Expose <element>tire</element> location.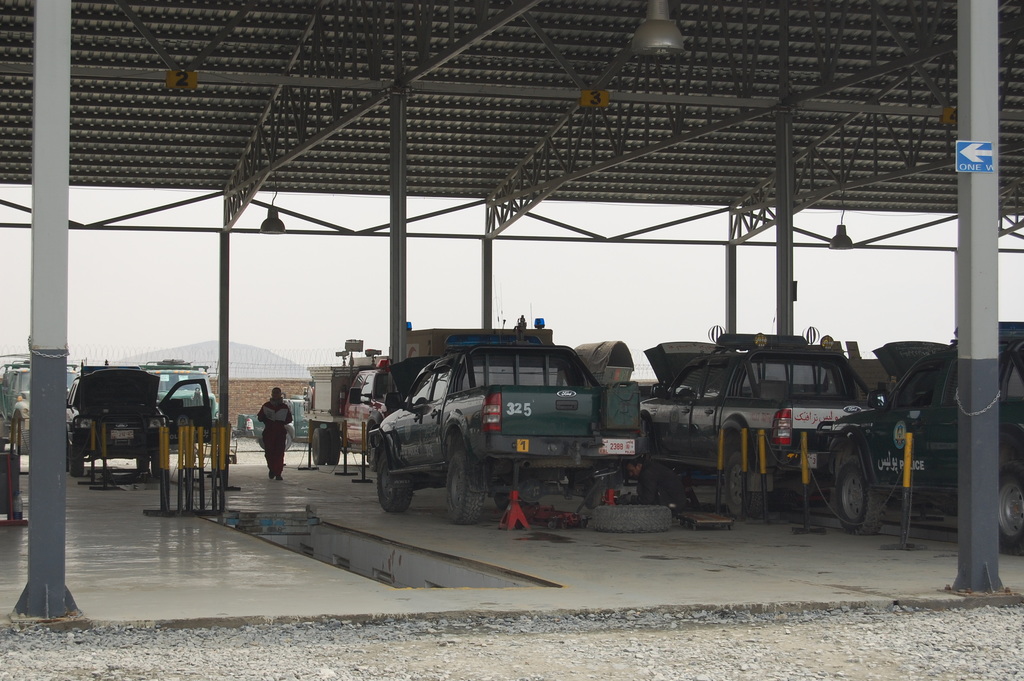
Exposed at pyautogui.locateOnScreen(310, 425, 329, 465).
